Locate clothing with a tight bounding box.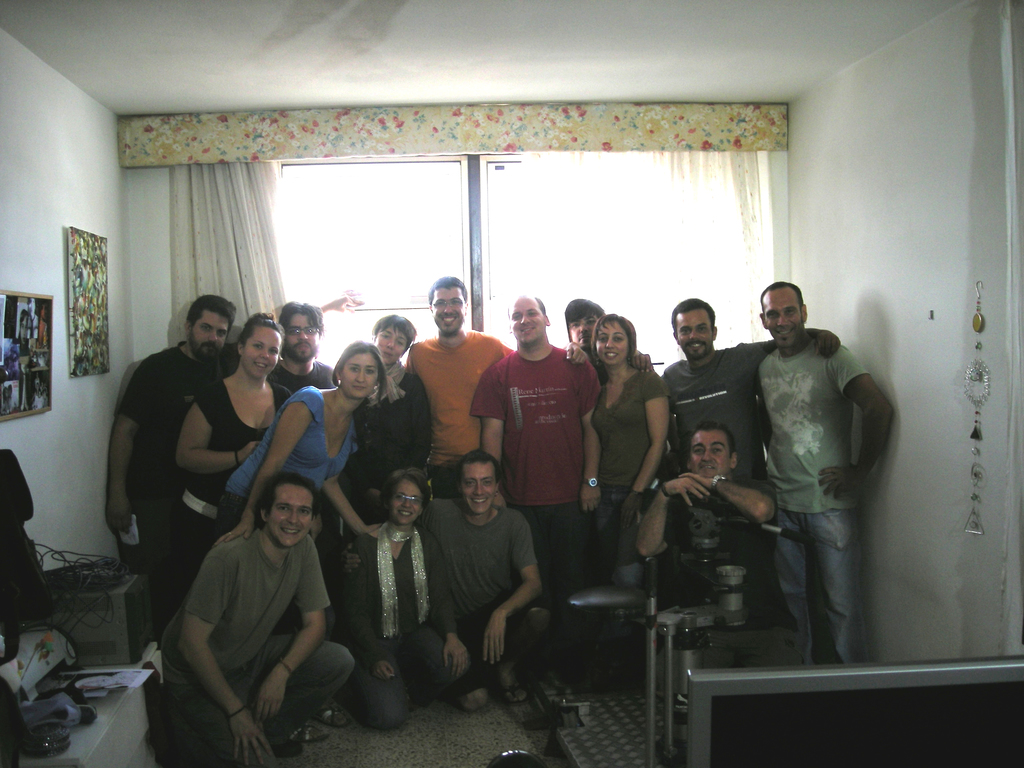
[left=428, top=492, right=543, bottom=700].
